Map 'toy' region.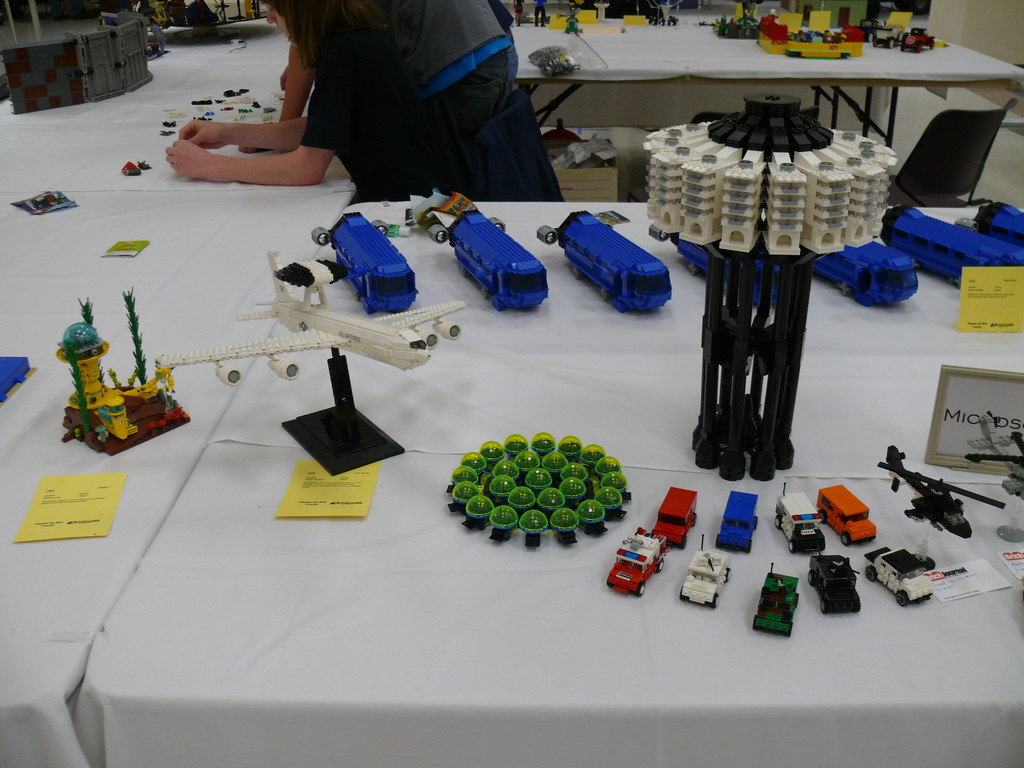
Mapped to <bbox>559, 479, 598, 503</bbox>.
